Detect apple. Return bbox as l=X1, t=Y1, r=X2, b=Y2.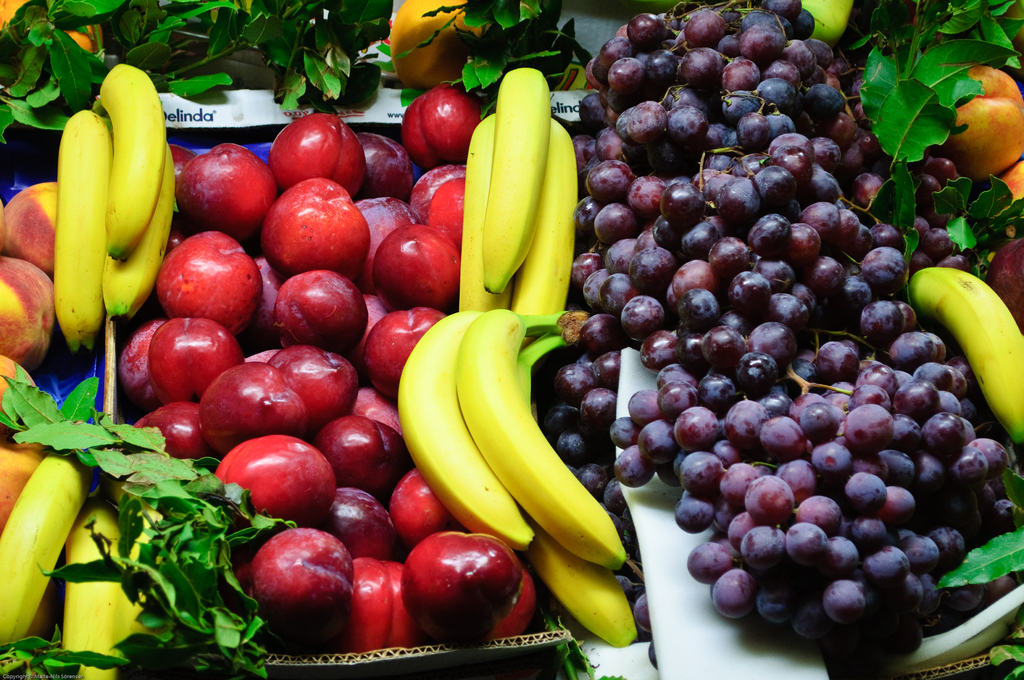
l=0, t=352, r=35, b=436.
